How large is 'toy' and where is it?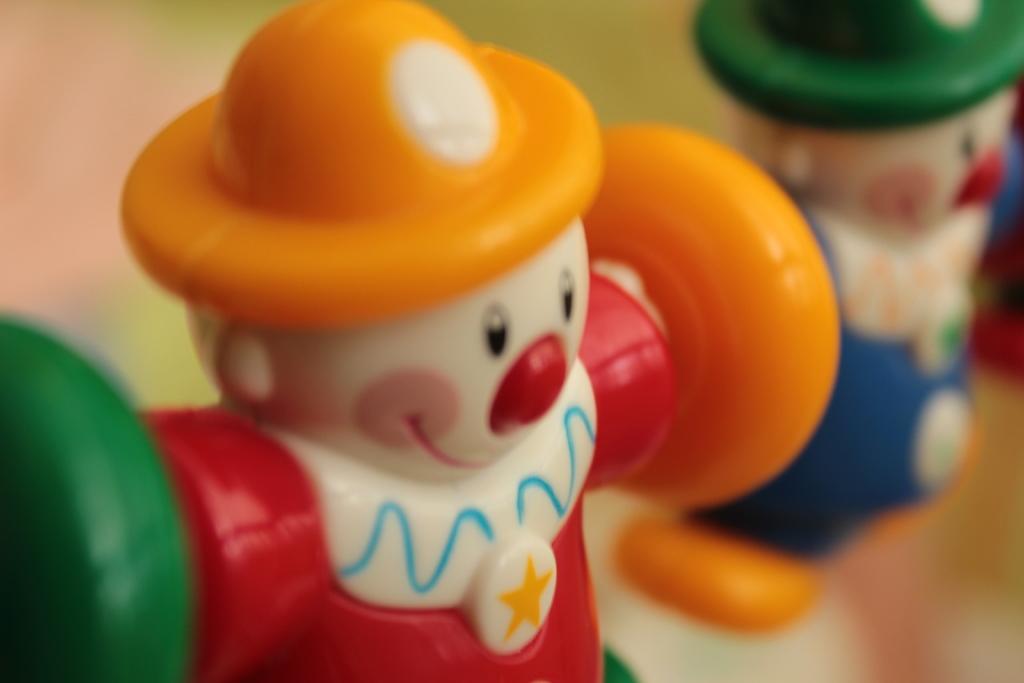
Bounding box: <box>72,0,766,682</box>.
